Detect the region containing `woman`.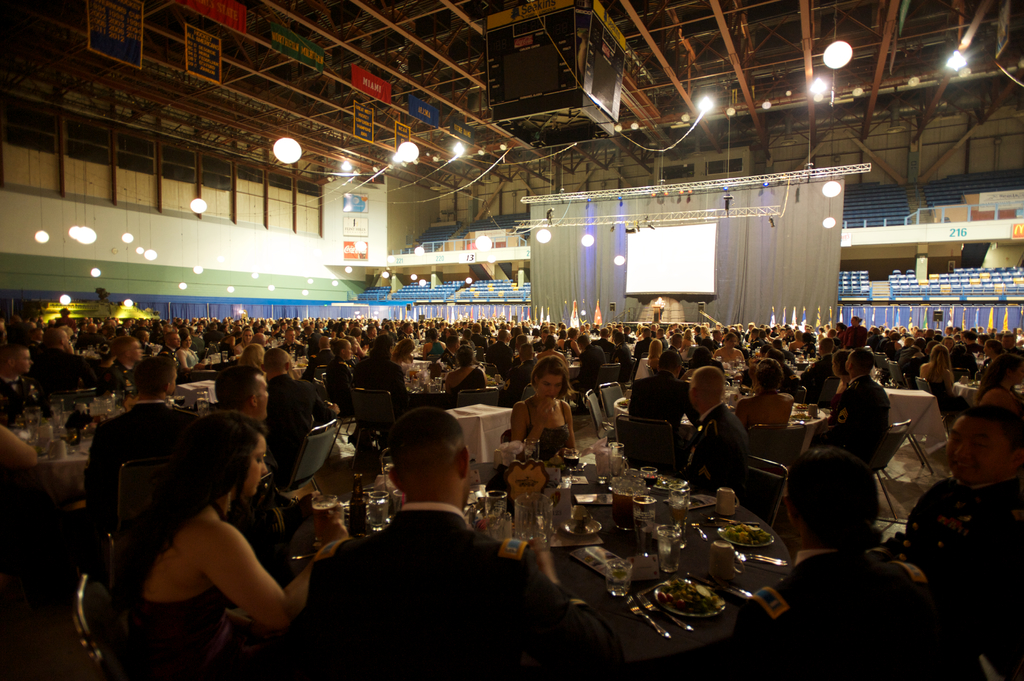
x1=925, y1=346, x2=957, y2=398.
